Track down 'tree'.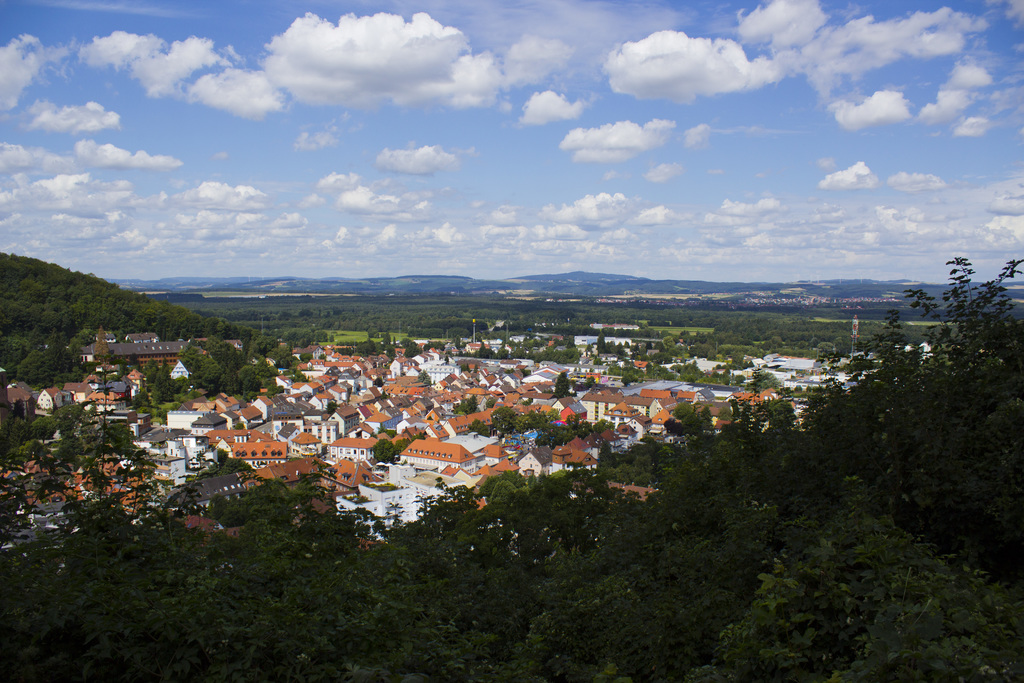
Tracked to x1=145, y1=354, x2=179, y2=404.
